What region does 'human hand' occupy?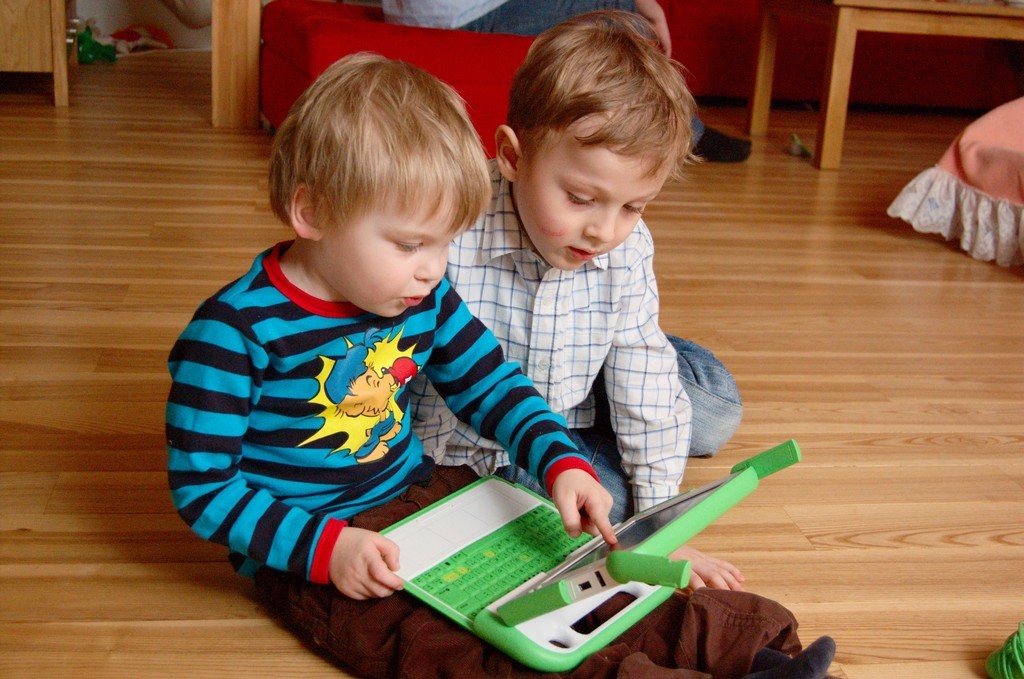
bbox=[551, 467, 615, 548].
